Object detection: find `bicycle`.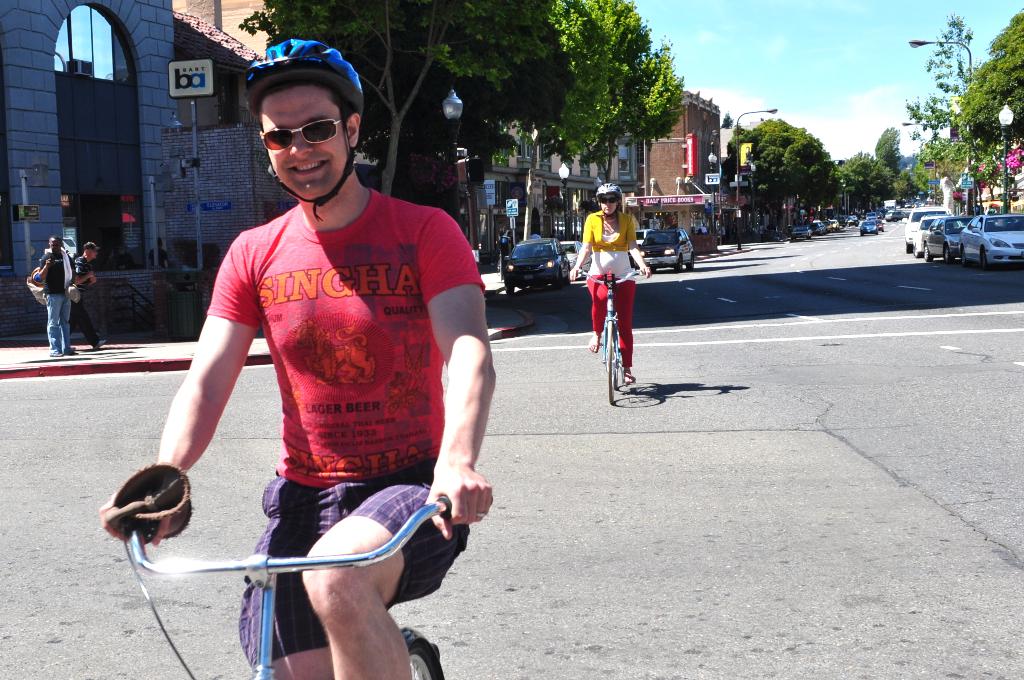
bbox=(119, 494, 447, 679).
